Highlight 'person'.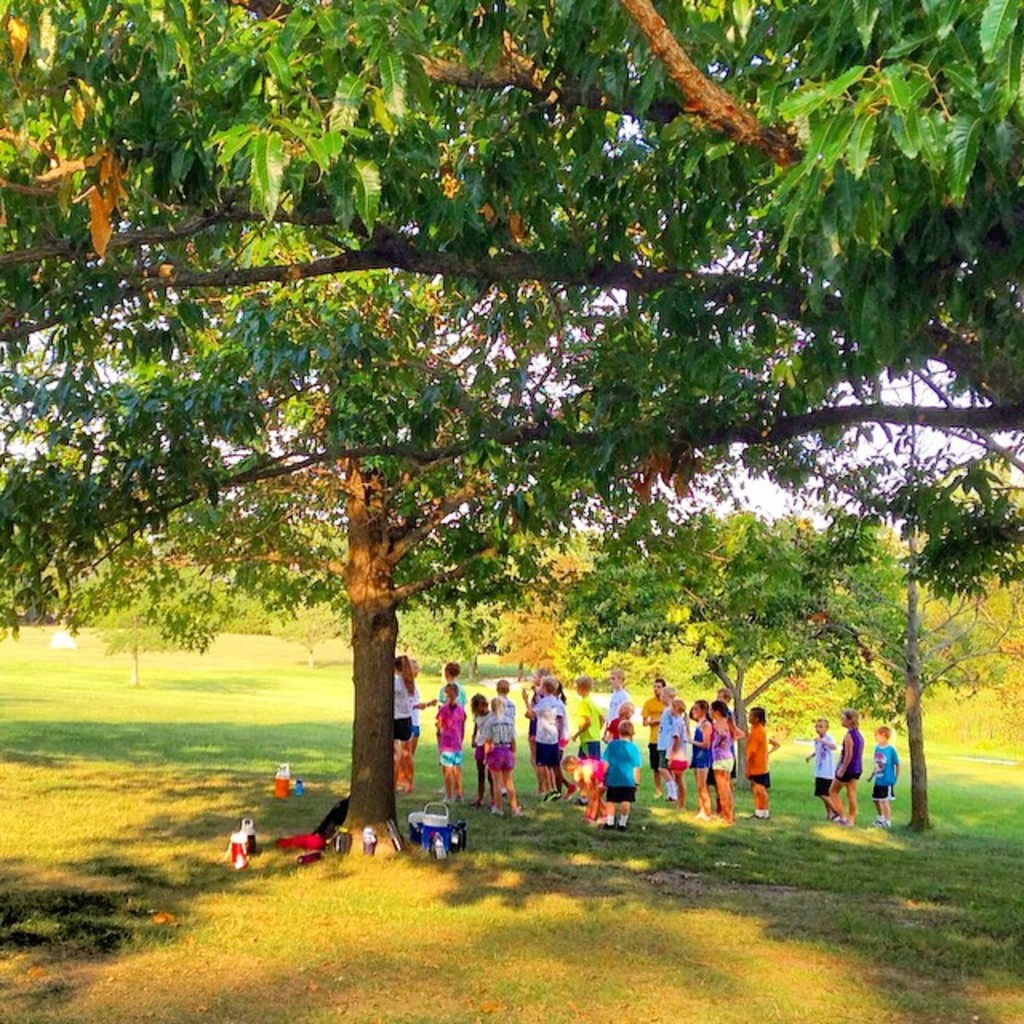
Highlighted region: pyautogui.locateOnScreen(549, 683, 581, 798).
